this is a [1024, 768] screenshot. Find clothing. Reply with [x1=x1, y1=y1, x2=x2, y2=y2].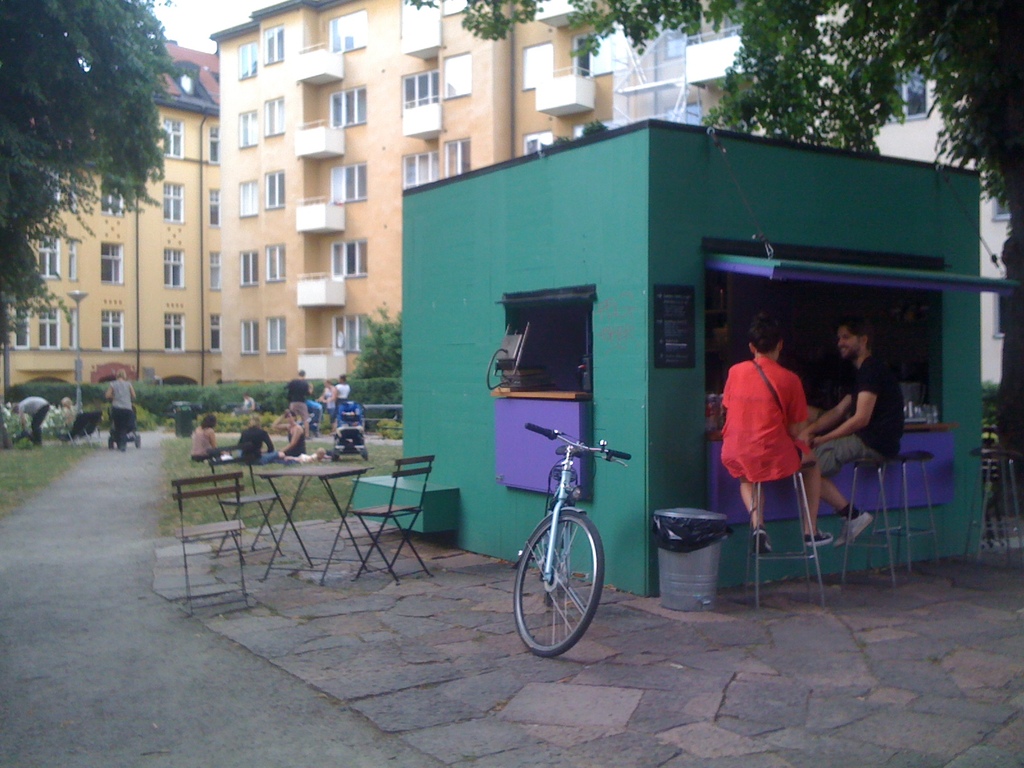
[x1=191, y1=424, x2=223, y2=461].
